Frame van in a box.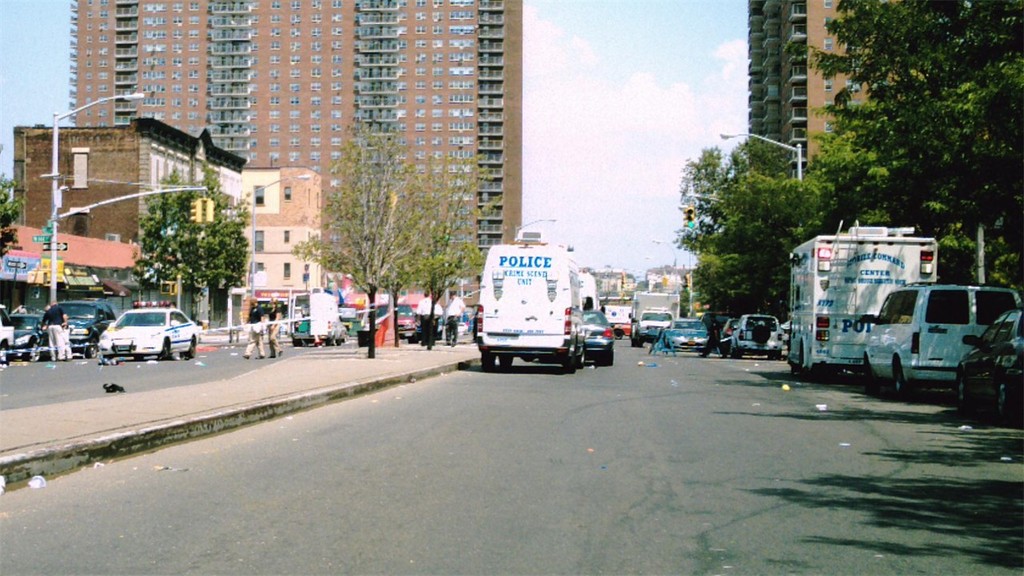
(581,274,605,310).
